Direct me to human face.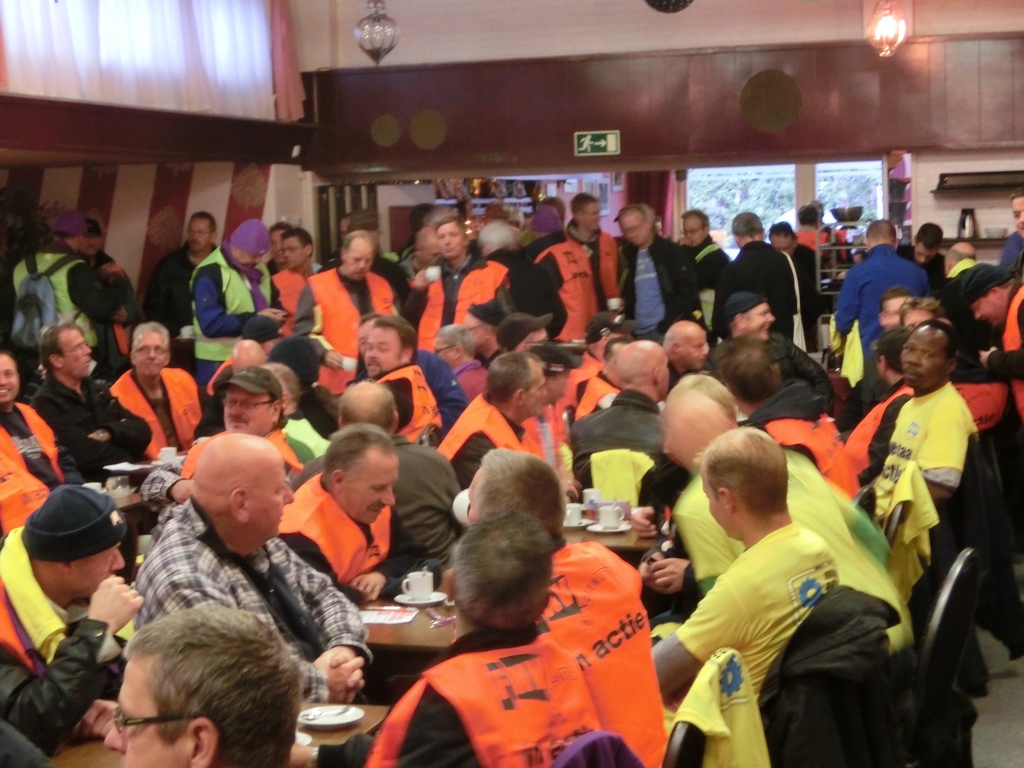
Direction: 75/545/127/595.
